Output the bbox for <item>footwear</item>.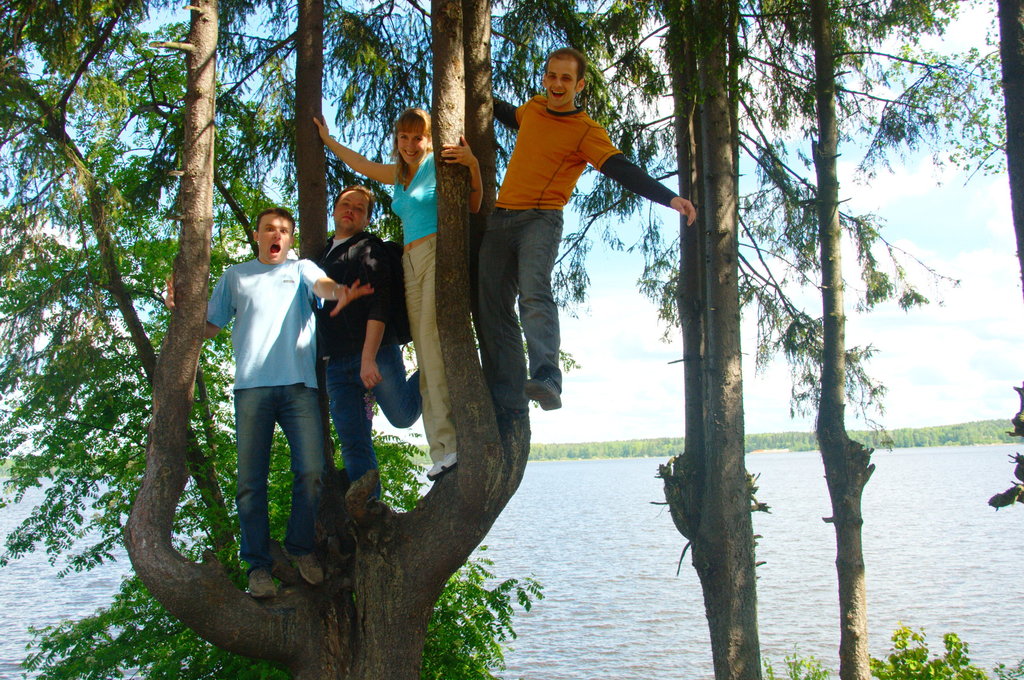
Rect(527, 376, 564, 412).
